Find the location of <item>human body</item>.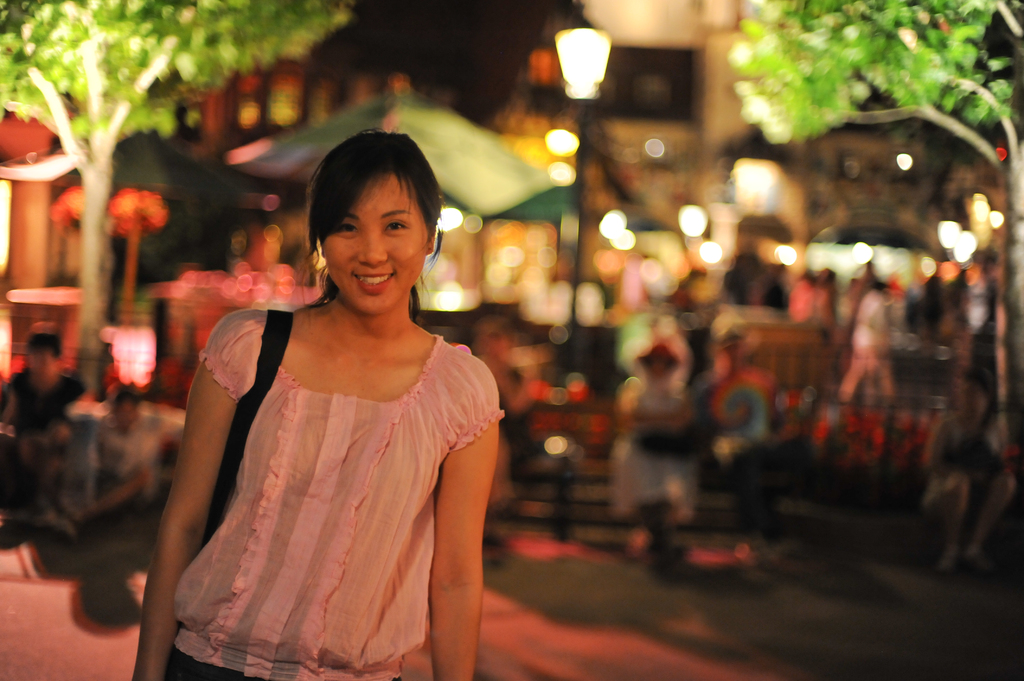
Location: Rect(146, 133, 515, 680).
